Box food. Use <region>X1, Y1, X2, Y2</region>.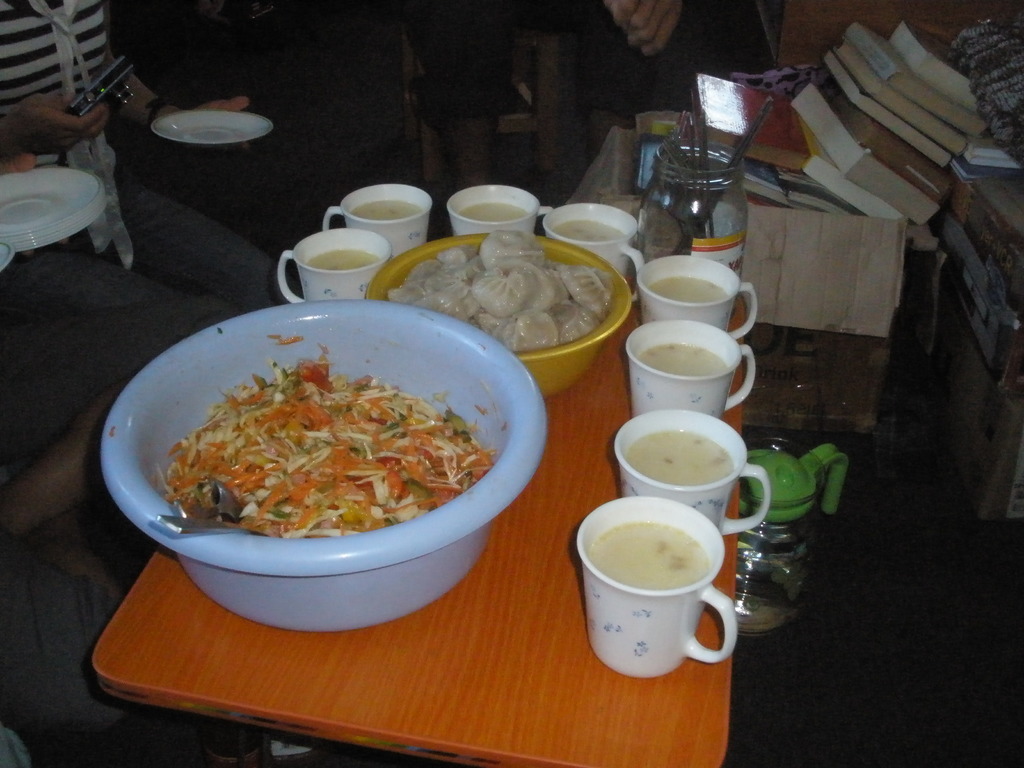
<region>461, 203, 520, 224</region>.
